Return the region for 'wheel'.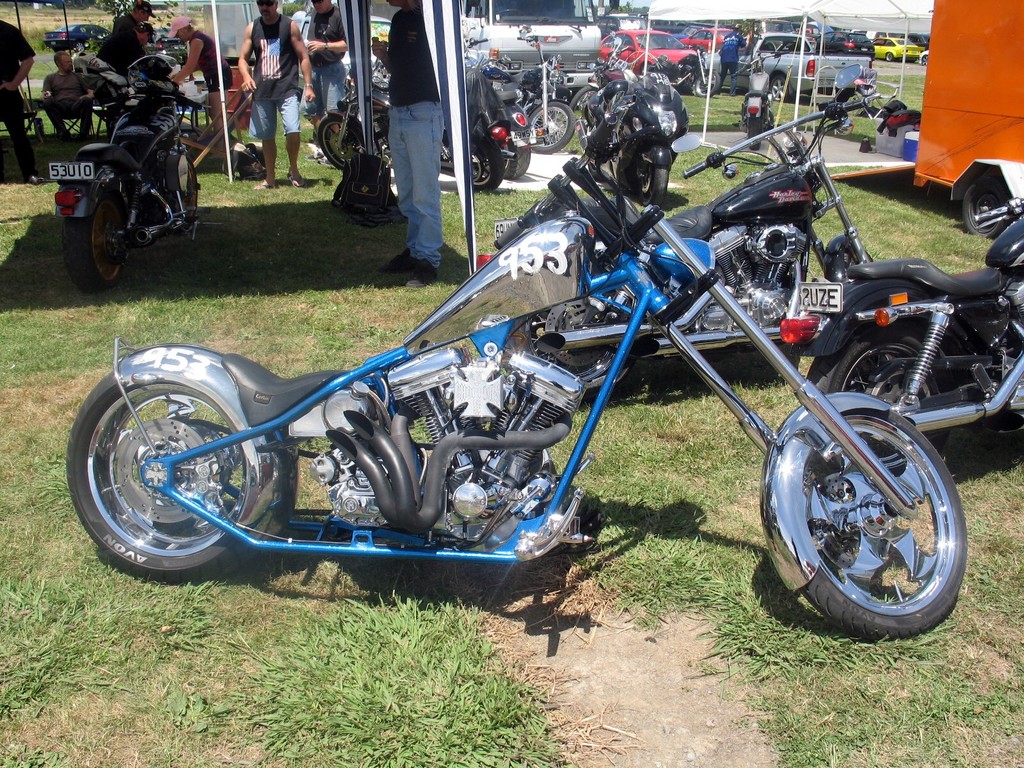
bbox=[166, 157, 198, 233].
